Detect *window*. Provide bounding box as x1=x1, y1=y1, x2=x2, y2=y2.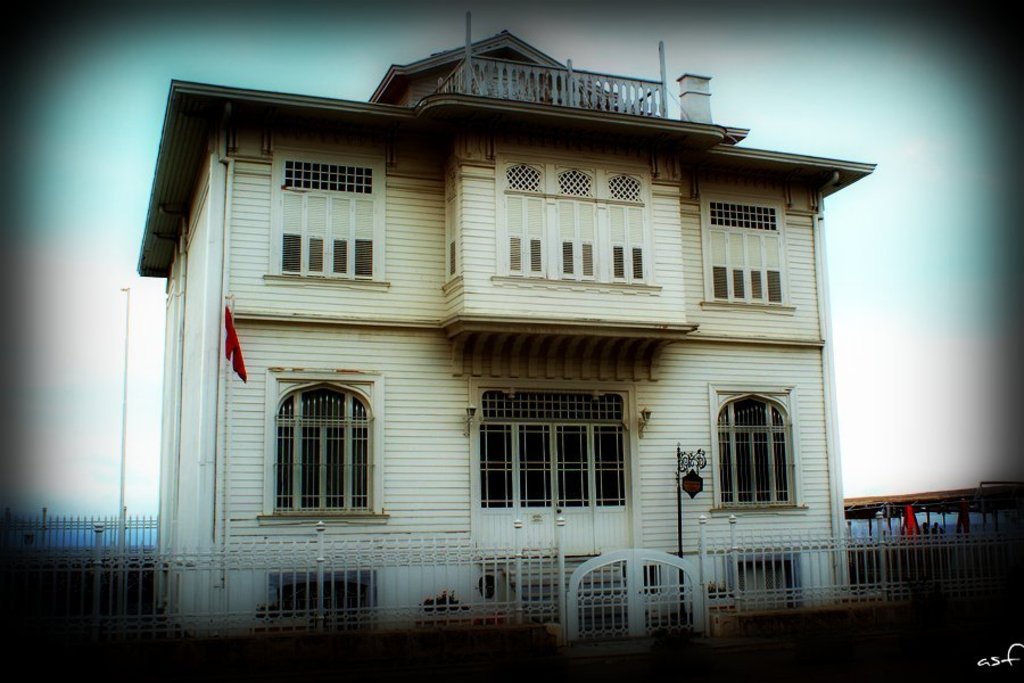
x1=275, y1=166, x2=378, y2=286.
